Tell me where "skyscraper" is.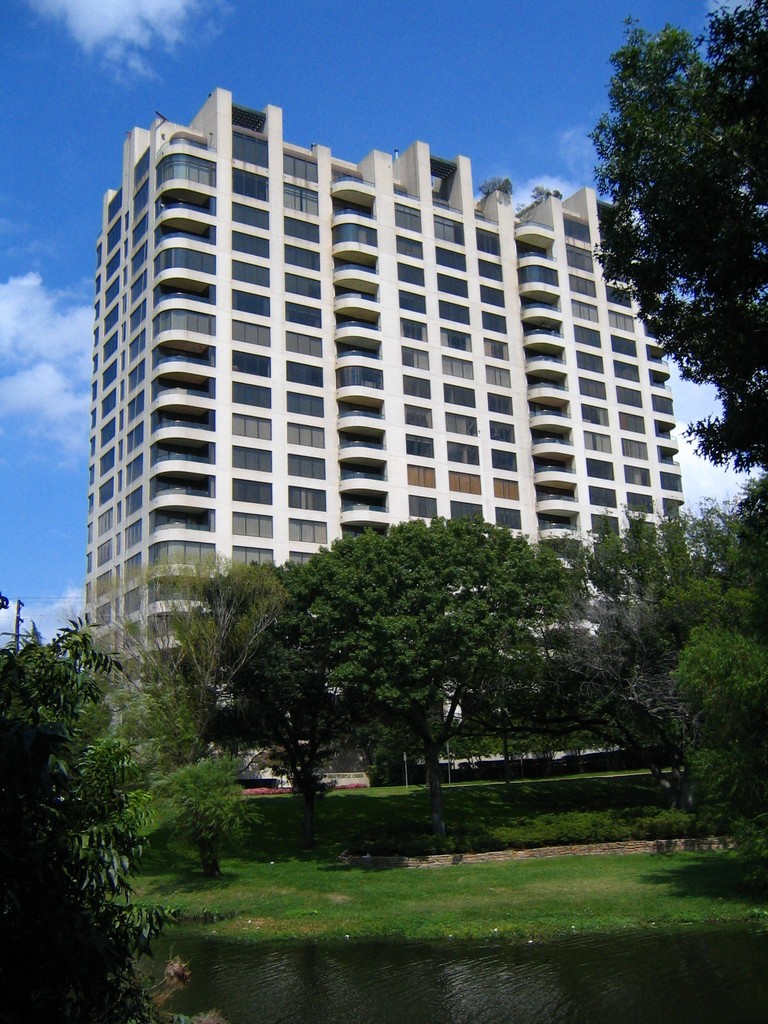
"skyscraper" is at <region>82, 86, 674, 787</region>.
